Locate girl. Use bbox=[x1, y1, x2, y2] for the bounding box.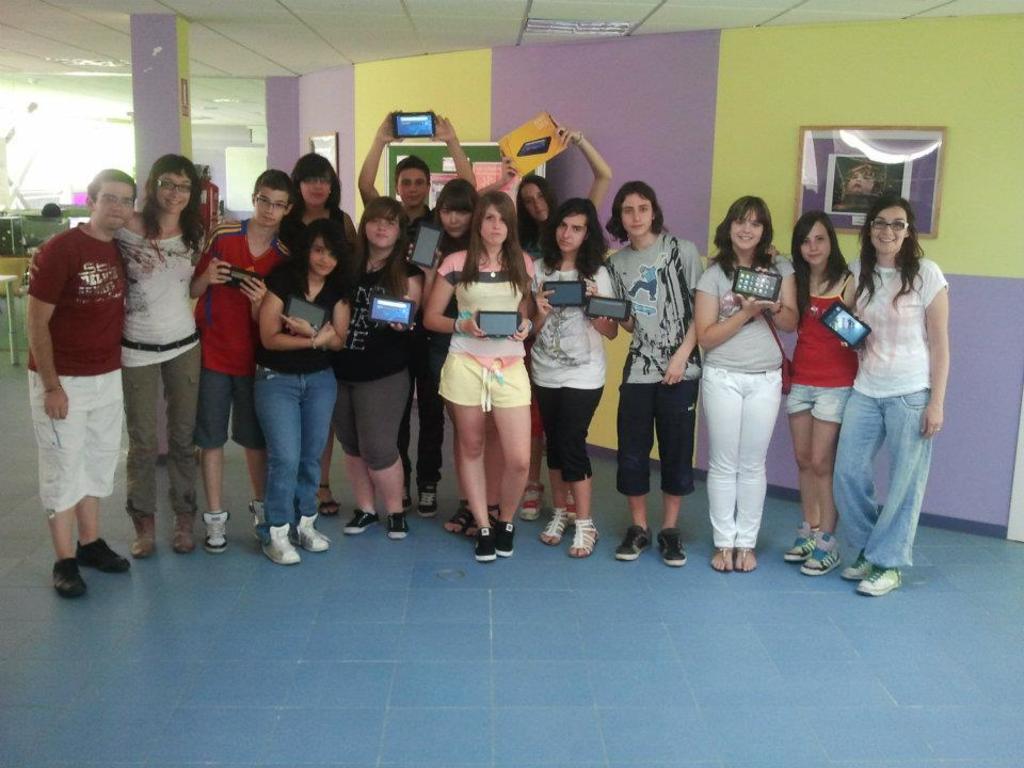
bbox=[332, 197, 426, 537].
